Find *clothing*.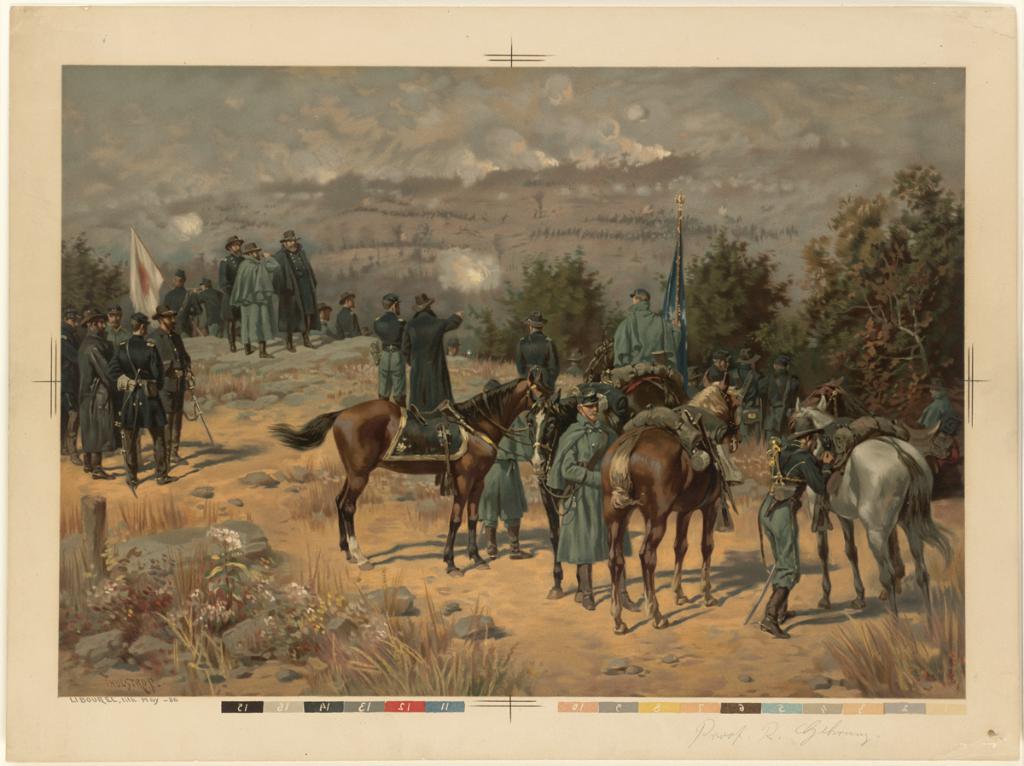
375:312:404:399.
